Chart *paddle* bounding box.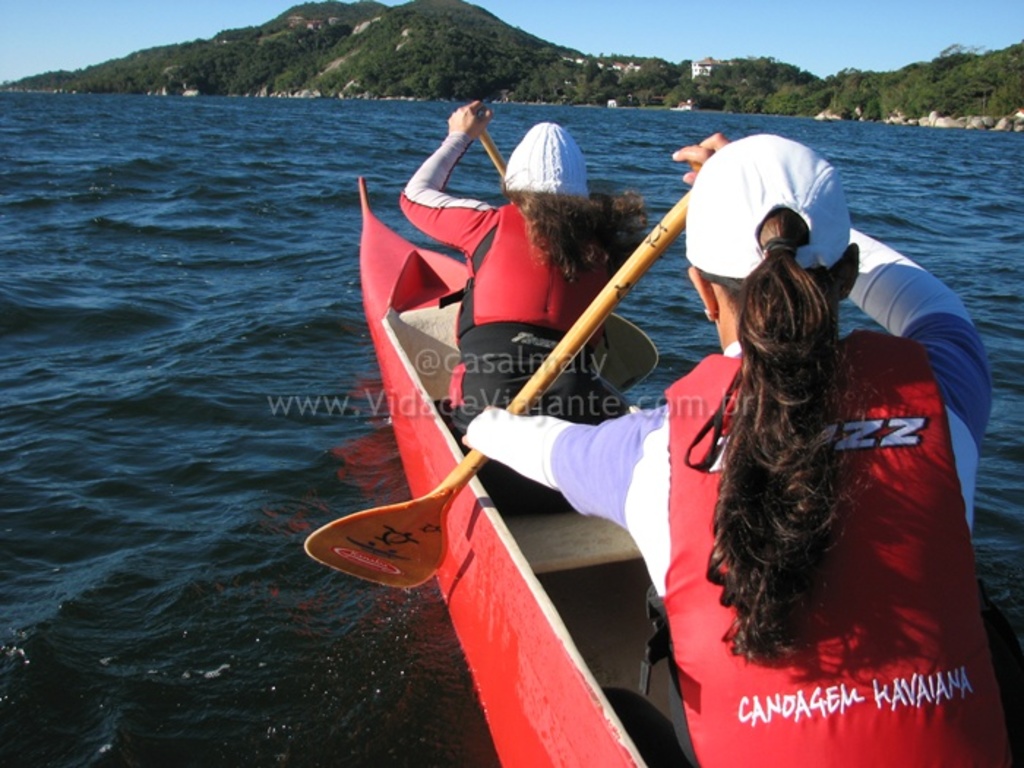
Charted: left=304, top=196, right=686, bottom=590.
